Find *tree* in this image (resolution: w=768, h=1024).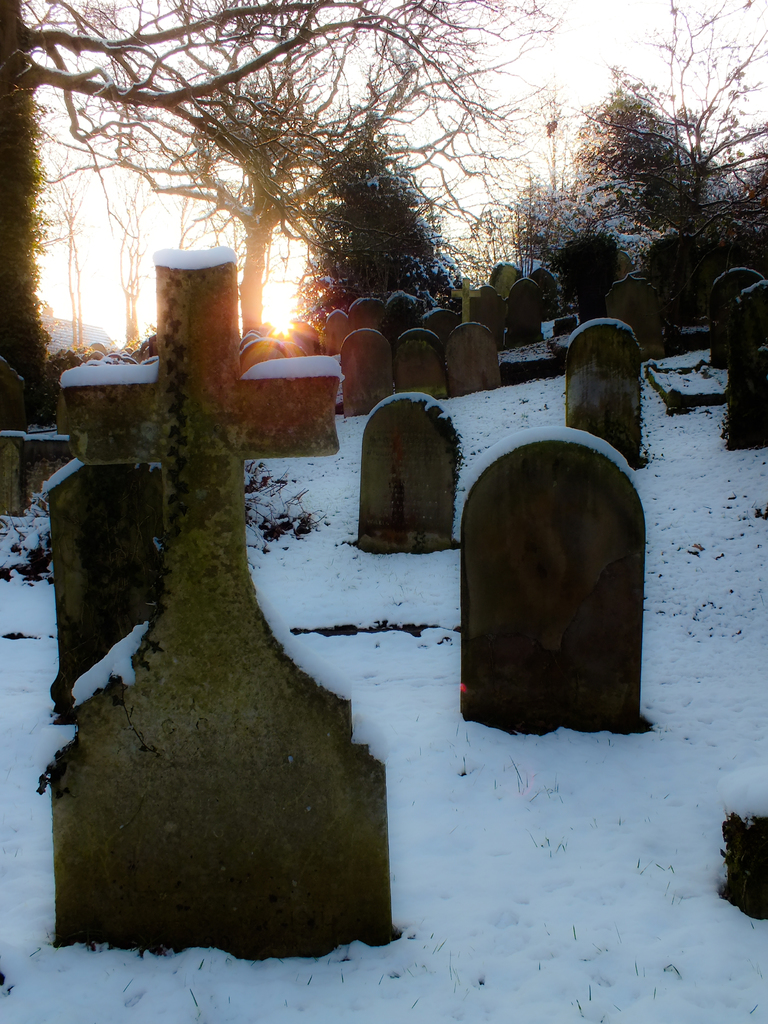
[170, 182, 235, 326].
